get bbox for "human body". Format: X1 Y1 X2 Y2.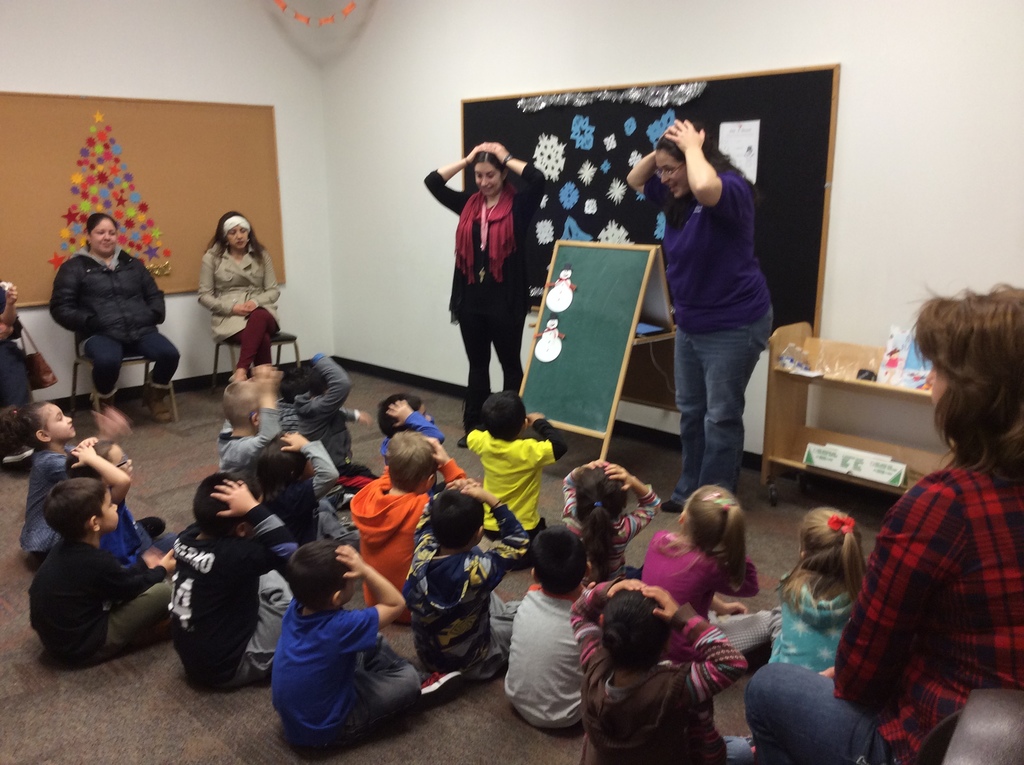
400 466 524 684.
